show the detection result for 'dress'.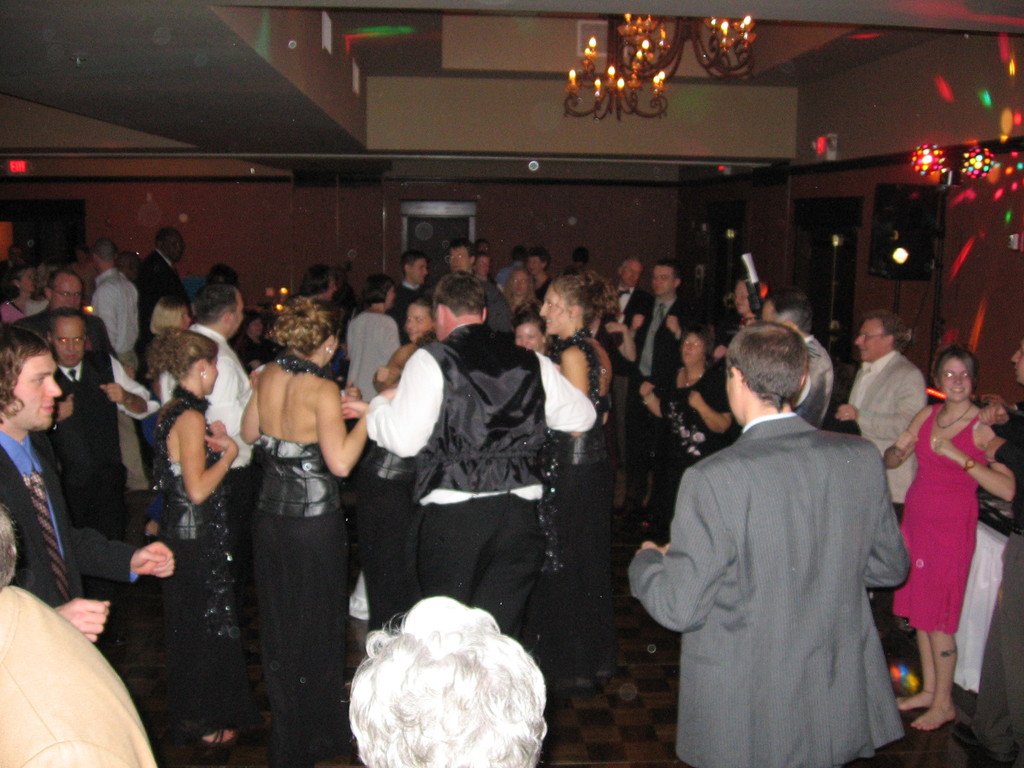
box=[518, 397, 618, 677].
